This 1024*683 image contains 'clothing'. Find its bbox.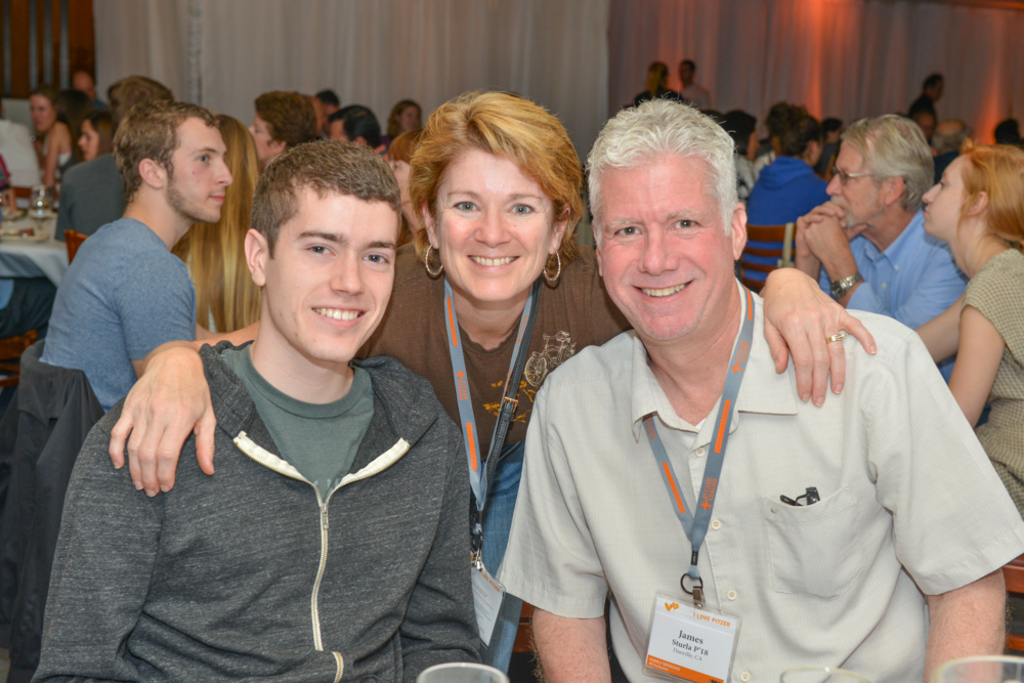
bbox(0, 355, 106, 682).
